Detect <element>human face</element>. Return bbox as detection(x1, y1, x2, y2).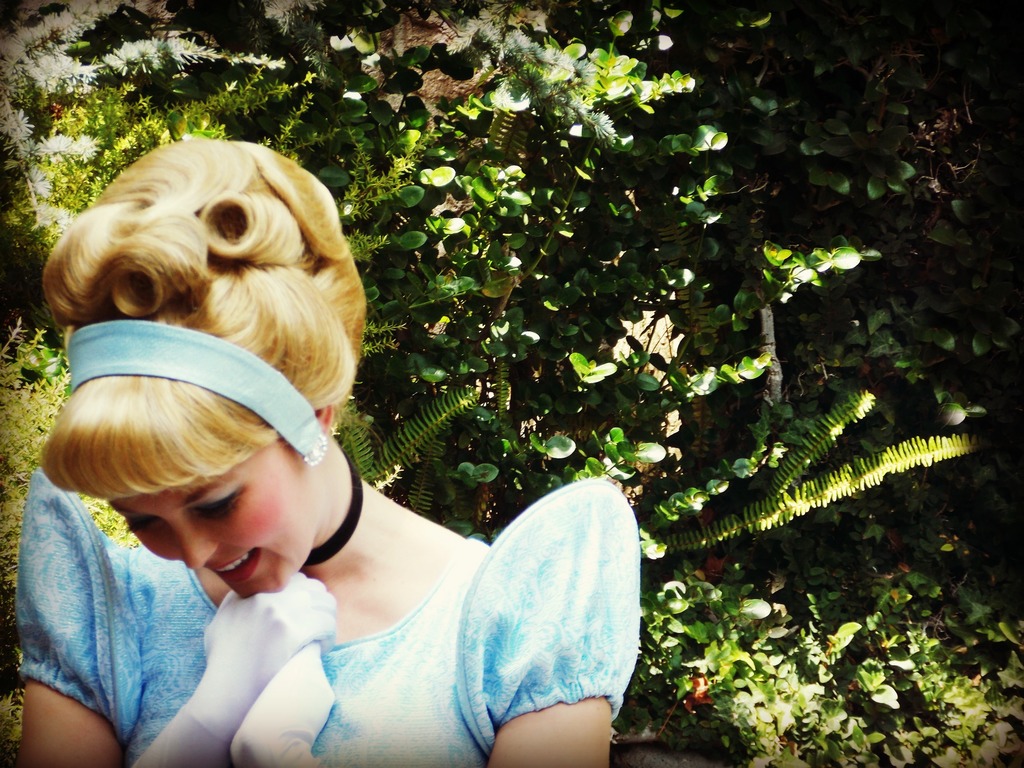
detection(99, 470, 313, 598).
